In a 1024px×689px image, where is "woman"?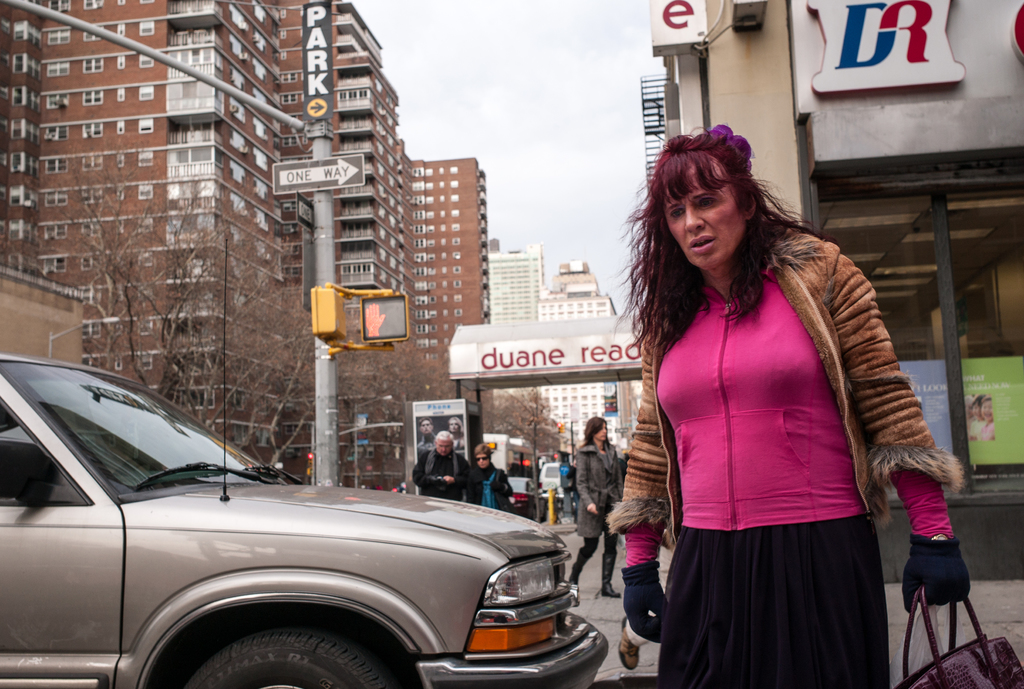
[x1=447, y1=416, x2=463, y2=449].
